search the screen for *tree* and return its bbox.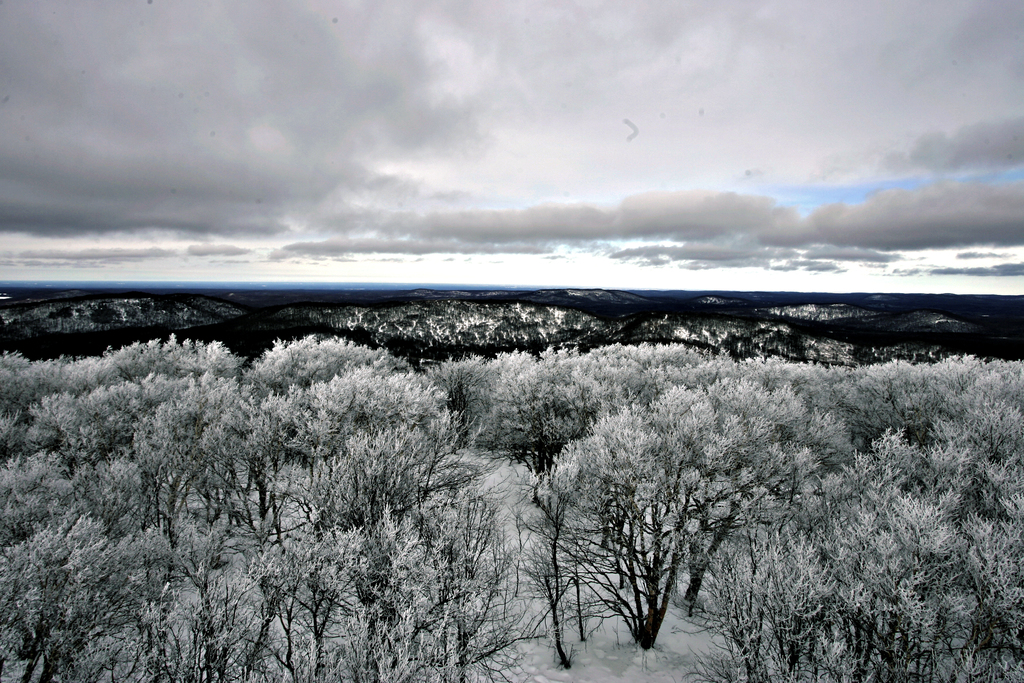
Found: <region>924, 357, 1006, 431</region>.
